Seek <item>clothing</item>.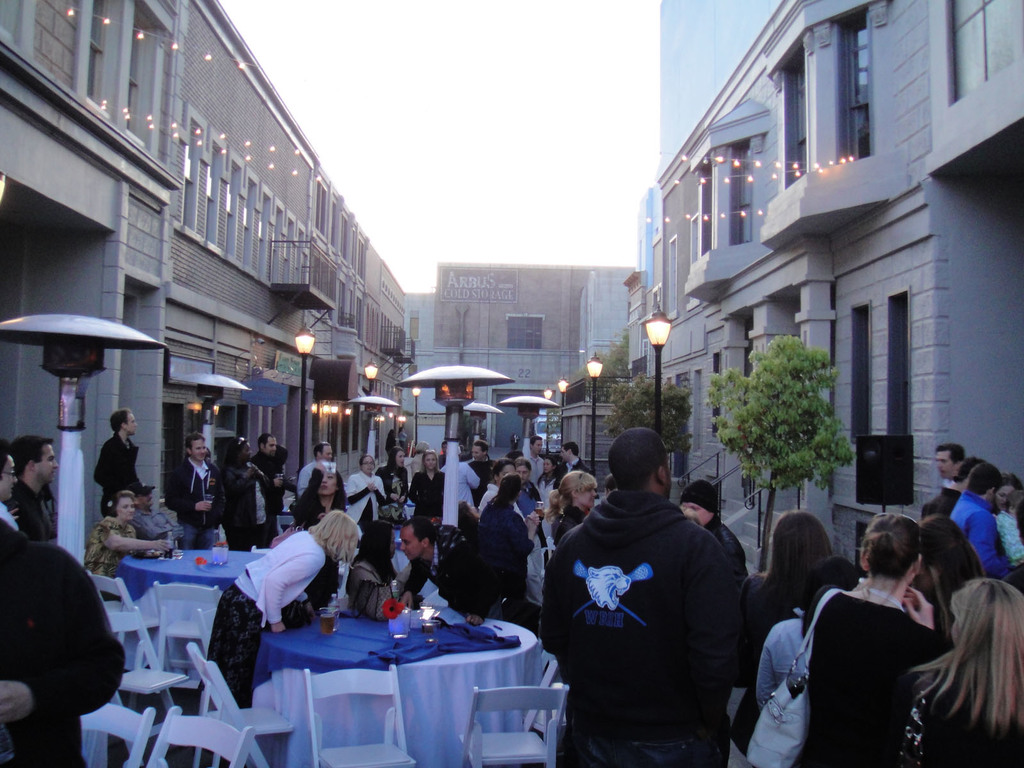
296:456:312:496.
